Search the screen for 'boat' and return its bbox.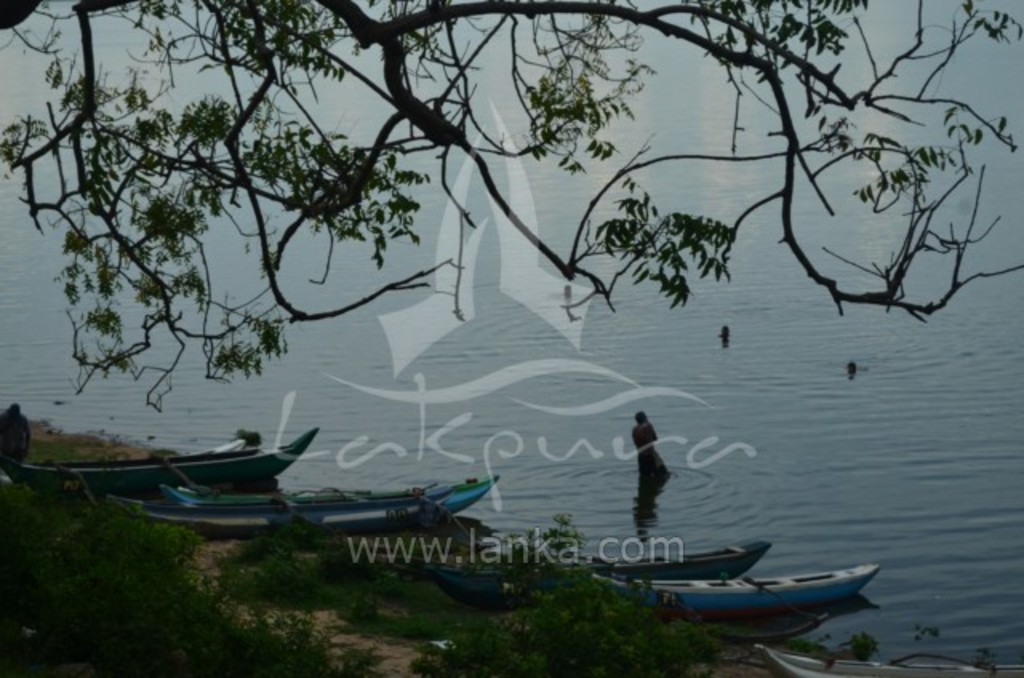
Found: pyautogui.locateOnScreen(154, 473, 499, 542).
